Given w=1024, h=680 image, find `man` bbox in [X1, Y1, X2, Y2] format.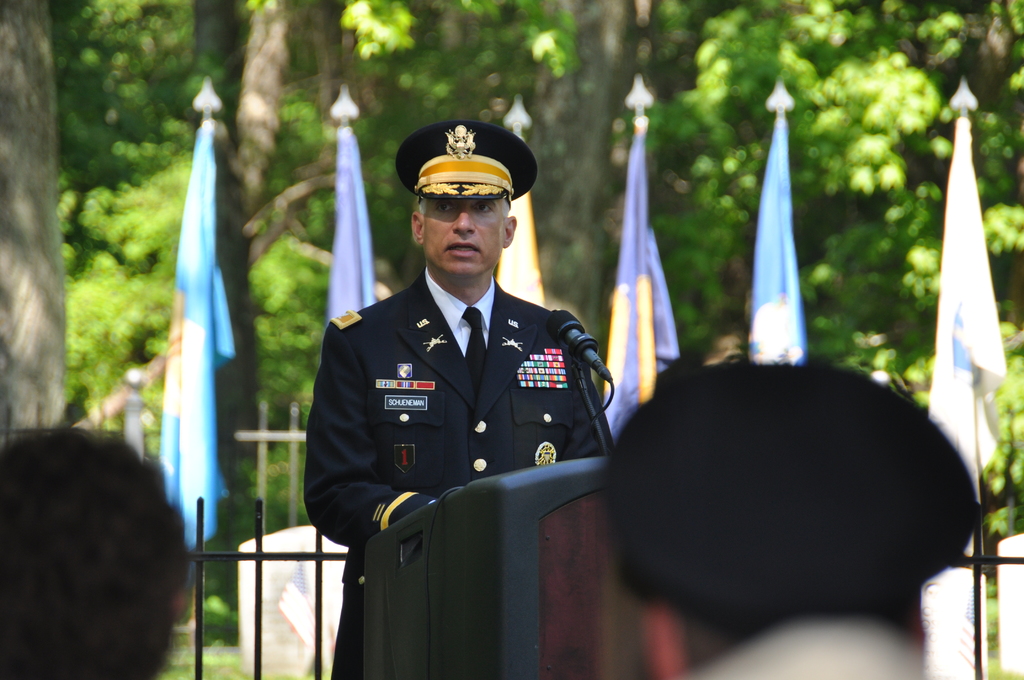
[300, 126, 610, 679].
